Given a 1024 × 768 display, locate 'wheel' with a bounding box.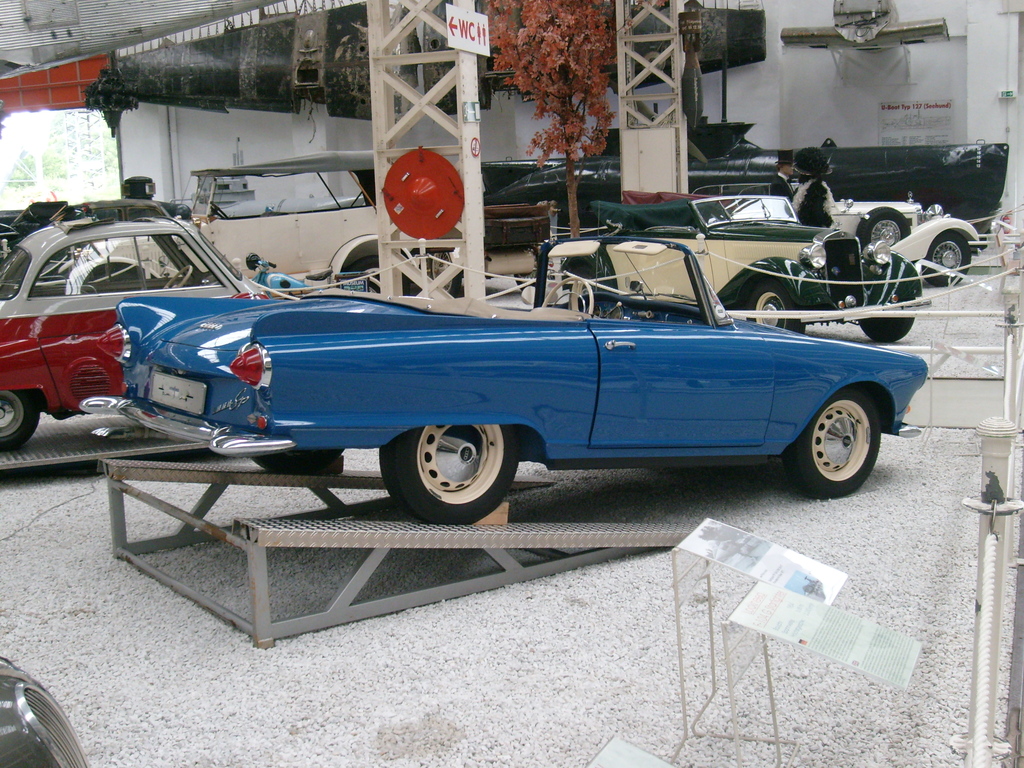
Located: (left=381, top=413, right=526, bottom=515).
